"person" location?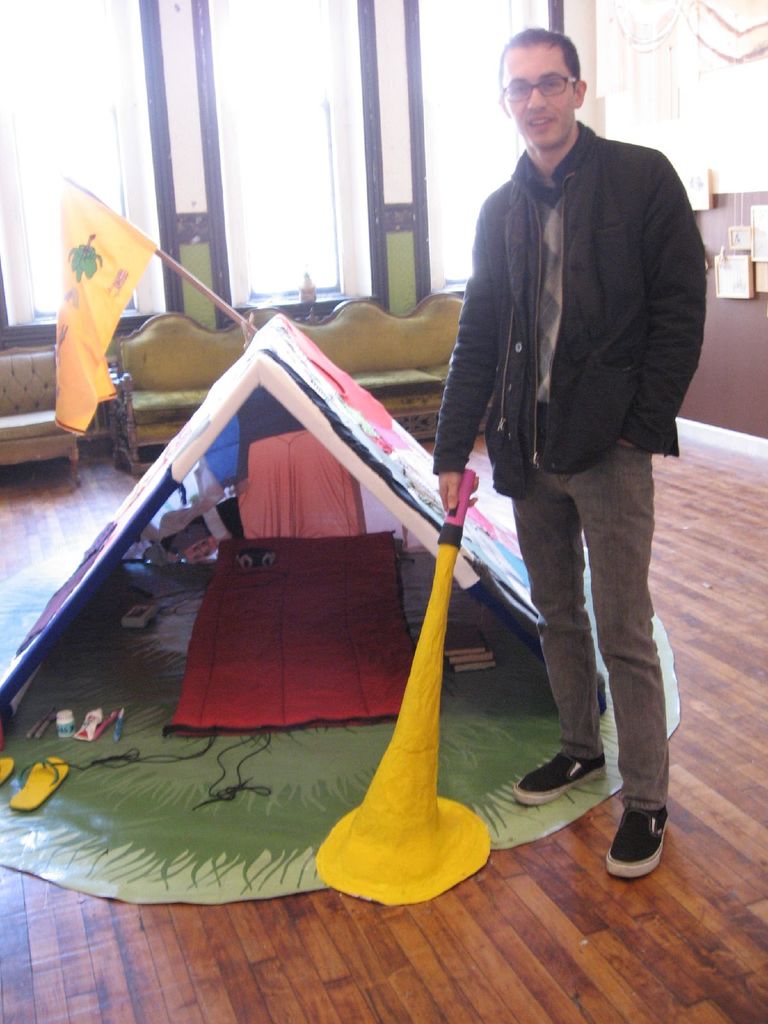
414:26:708:888
